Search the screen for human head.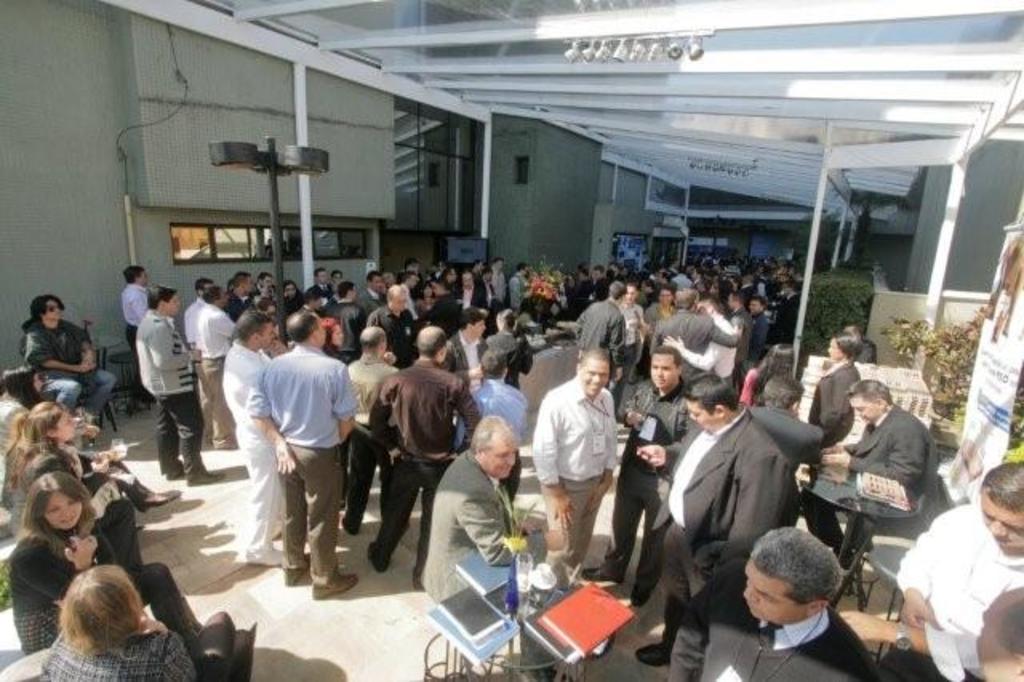
Found at {"left": 234, "top": 269, "right": 251, "bottom": 290}.
